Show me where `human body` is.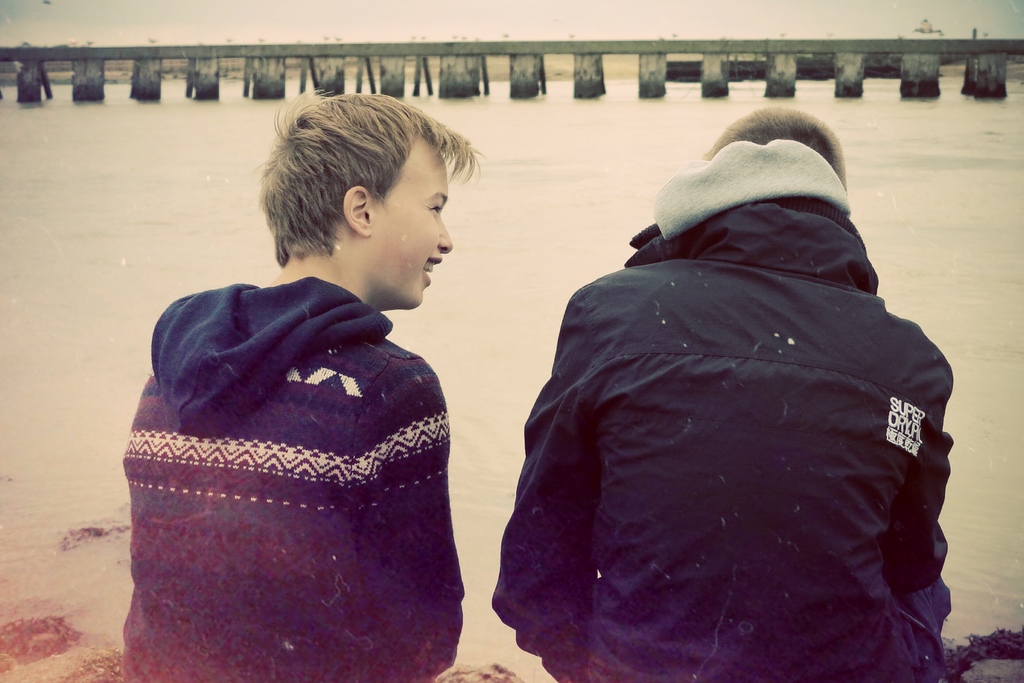
`human body` is at {"x1": 119, "y1": 88, "x2": 486, "y2": 682}.
